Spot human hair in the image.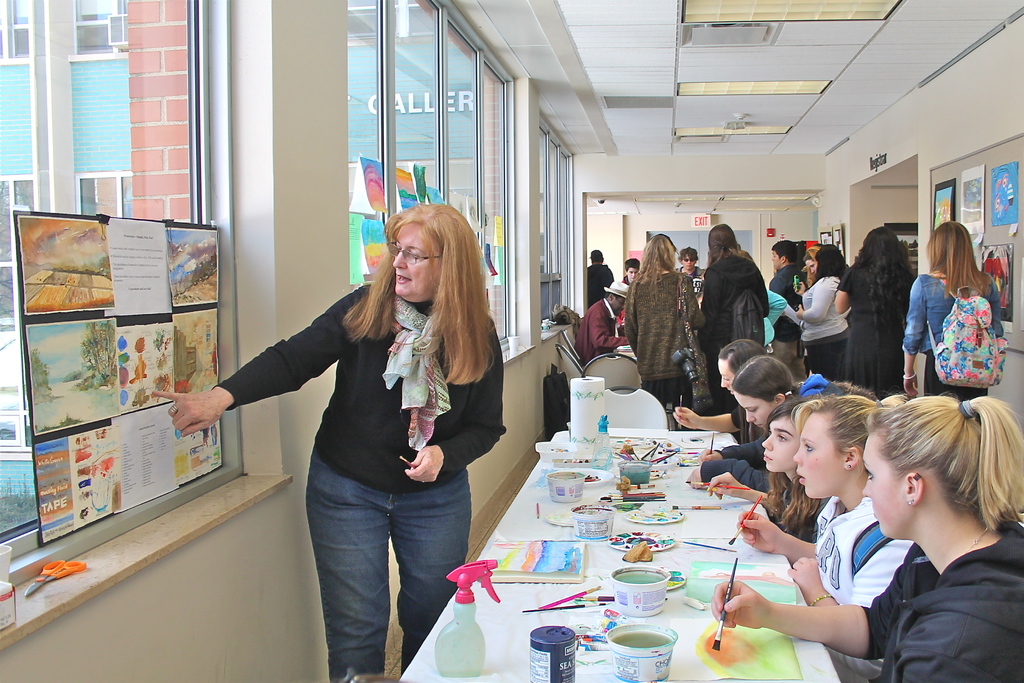
human hair found at bbox=(854, 227, 919, 340).
